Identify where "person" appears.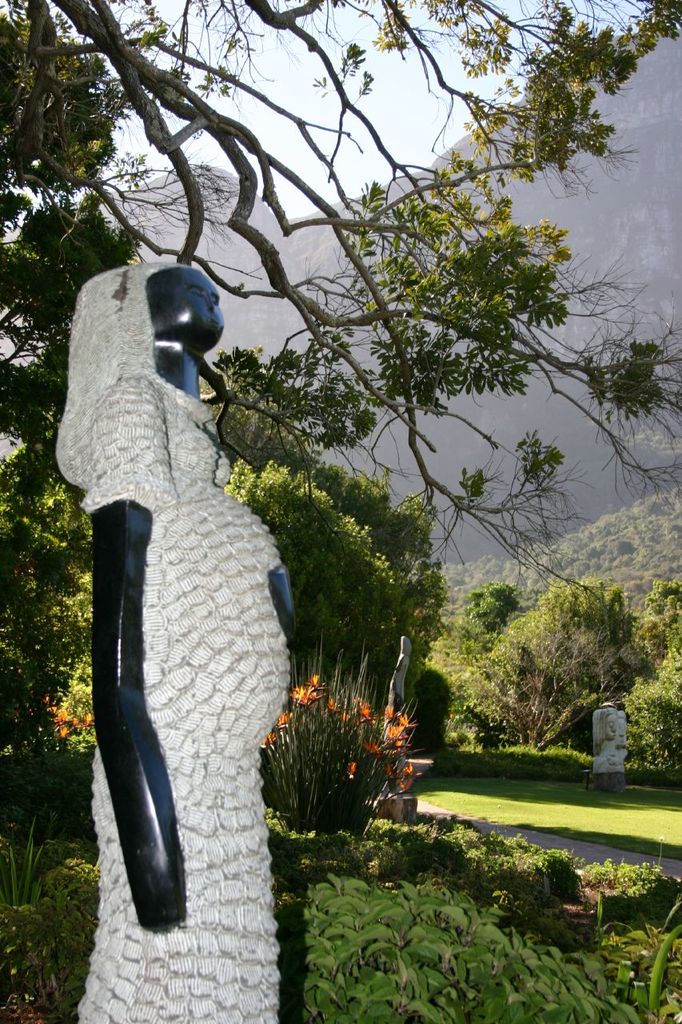
Appears at <box>95,146,341,962</box>.
